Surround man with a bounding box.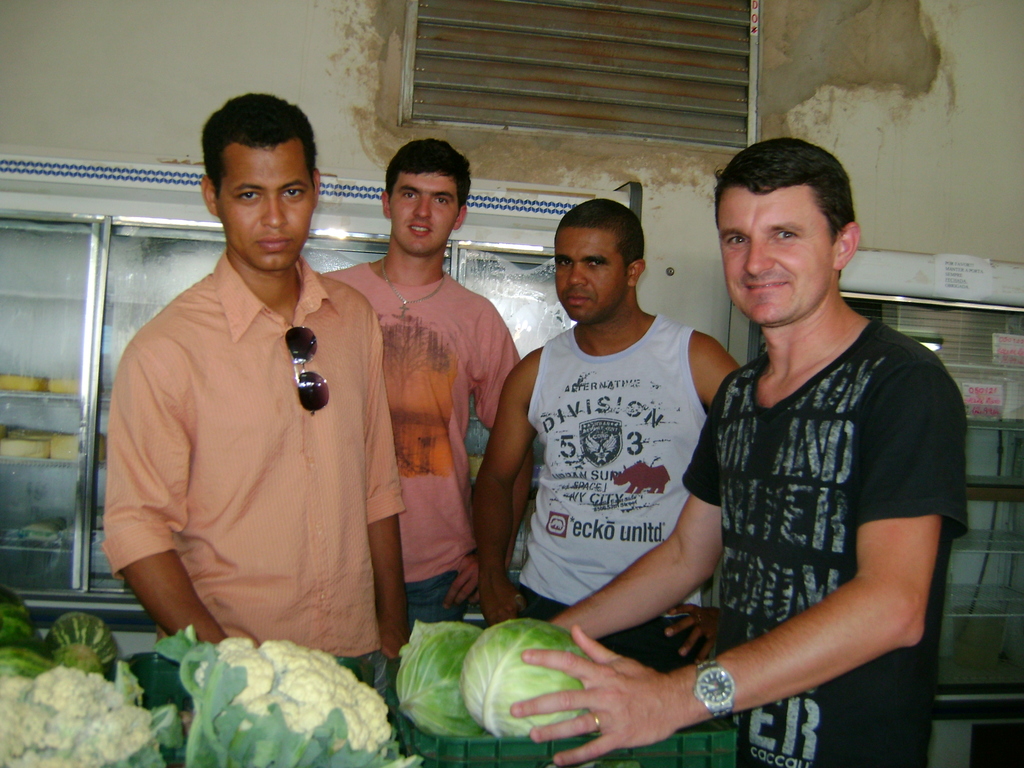
left=95, top=99, right=408, bottom=685.
